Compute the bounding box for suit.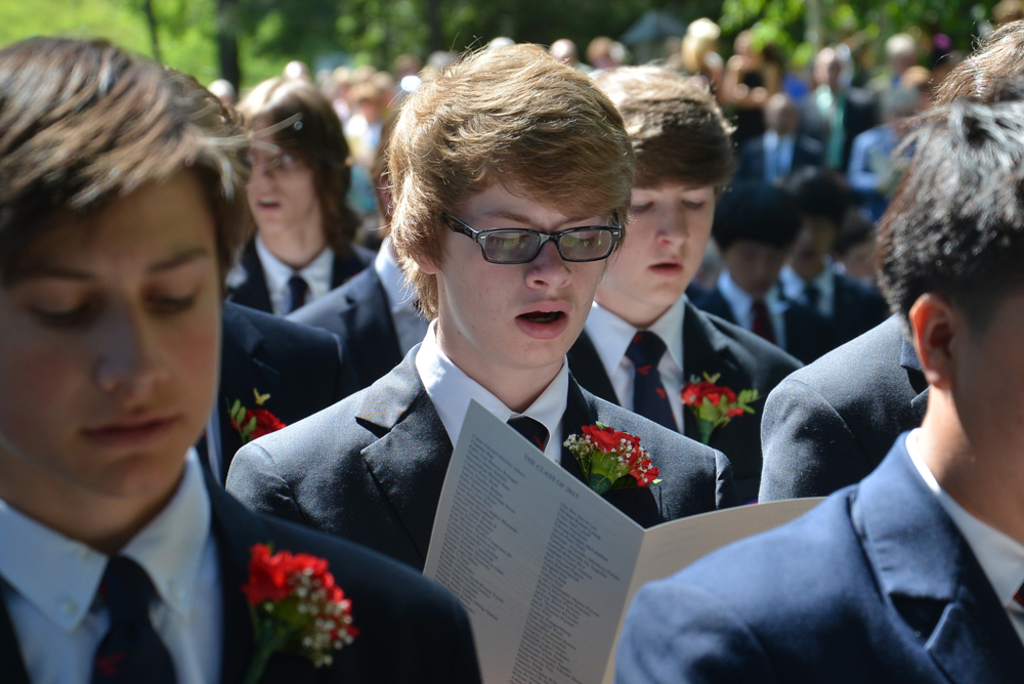
{"left": 567, "top": 294, "right": 816, "bottom": 514}.
